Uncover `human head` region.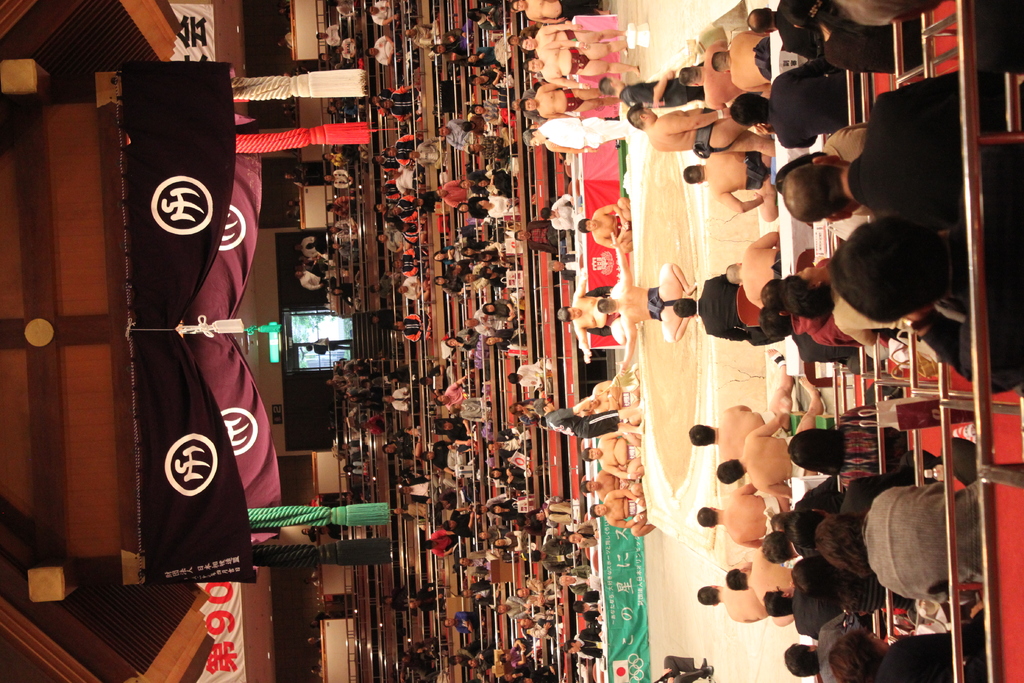
Uncovered: crop(460, 588, 471, 597).
